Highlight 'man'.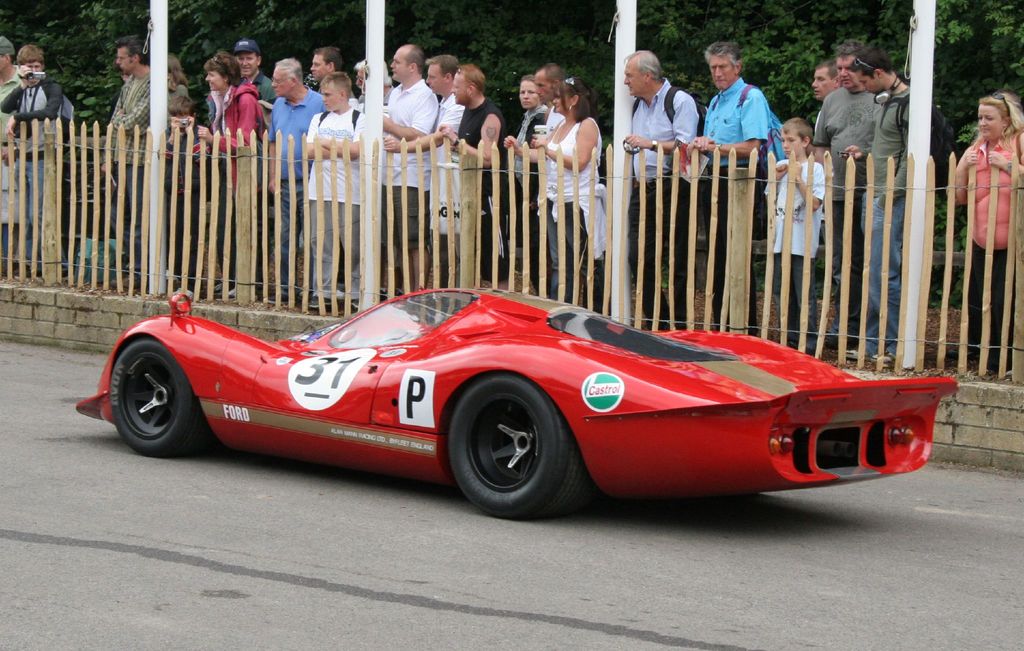
Highlighted region: 620,31,696,324.
